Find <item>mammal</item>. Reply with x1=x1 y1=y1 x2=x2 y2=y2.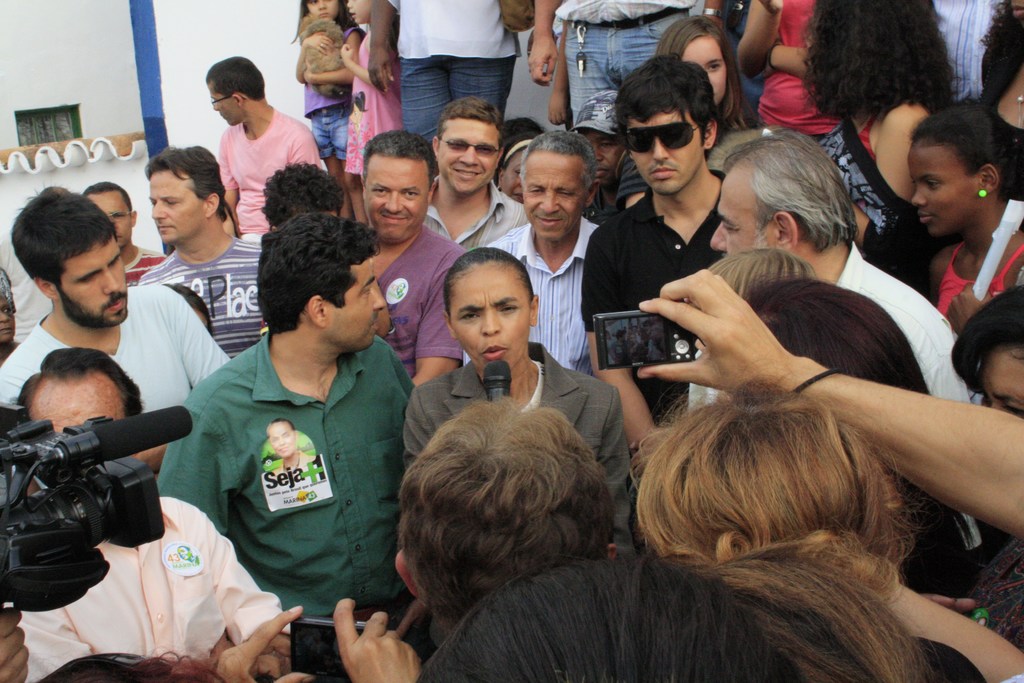
x1=719 y1=0 x2=778 y2=126.
